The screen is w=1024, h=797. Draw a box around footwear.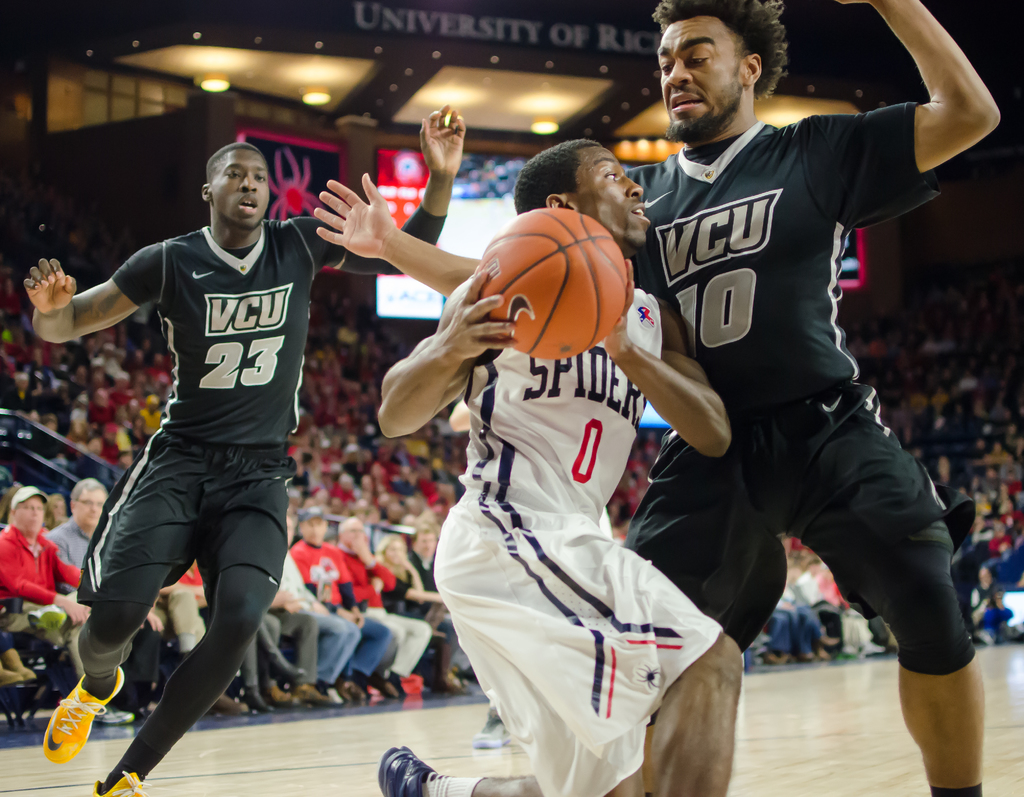
x1=95, y1=705, x2=133, y2=725.
